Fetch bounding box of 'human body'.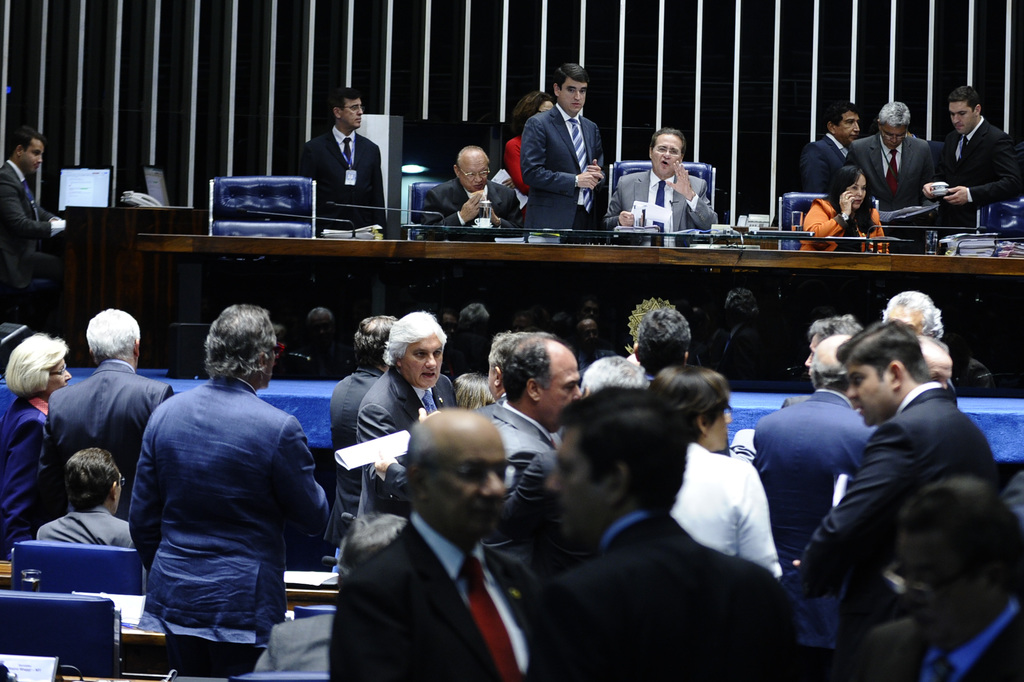
Bbox: (847,131,938,243).
